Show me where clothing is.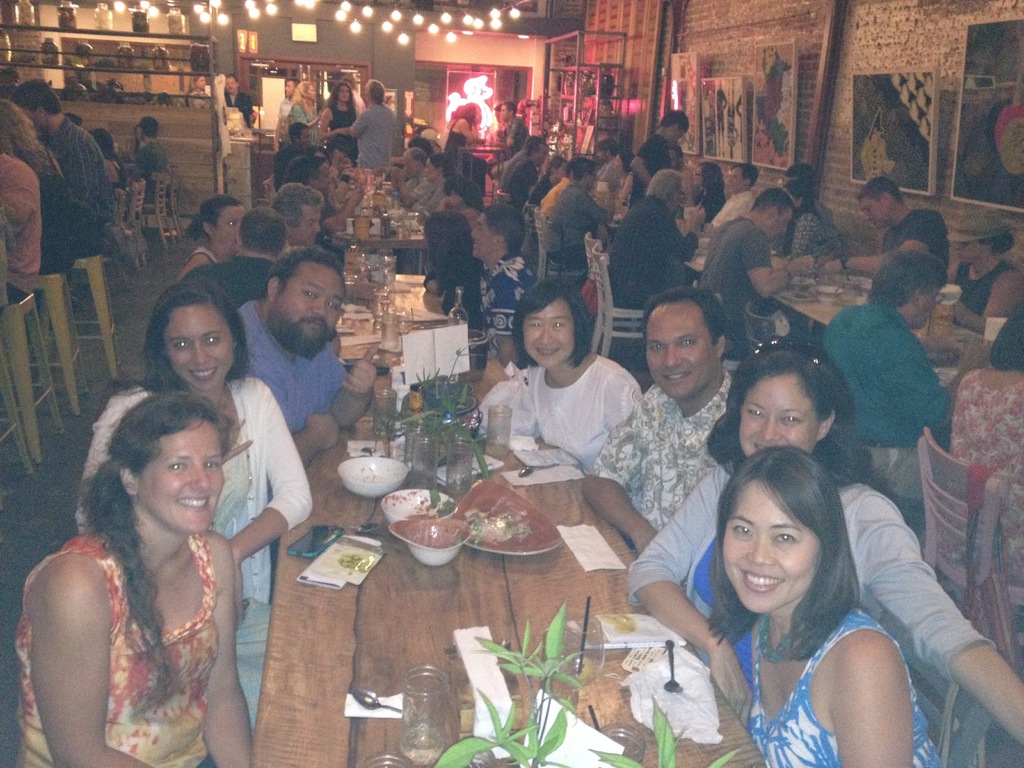
clothing is at 114:166:130:192.
